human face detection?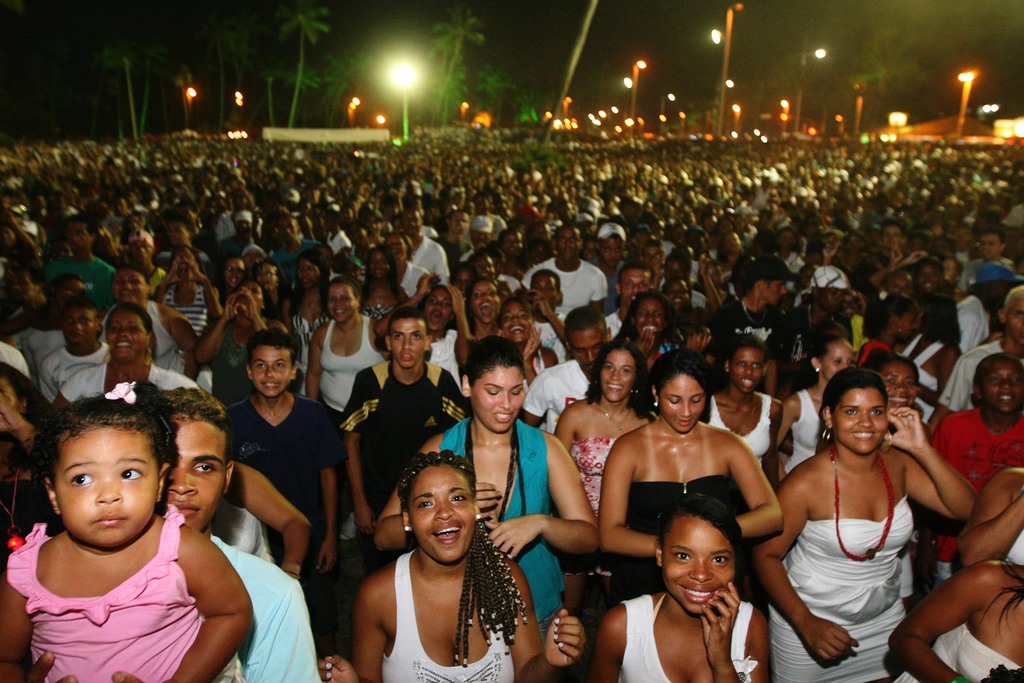
box=[411, 465, 474, 563]
